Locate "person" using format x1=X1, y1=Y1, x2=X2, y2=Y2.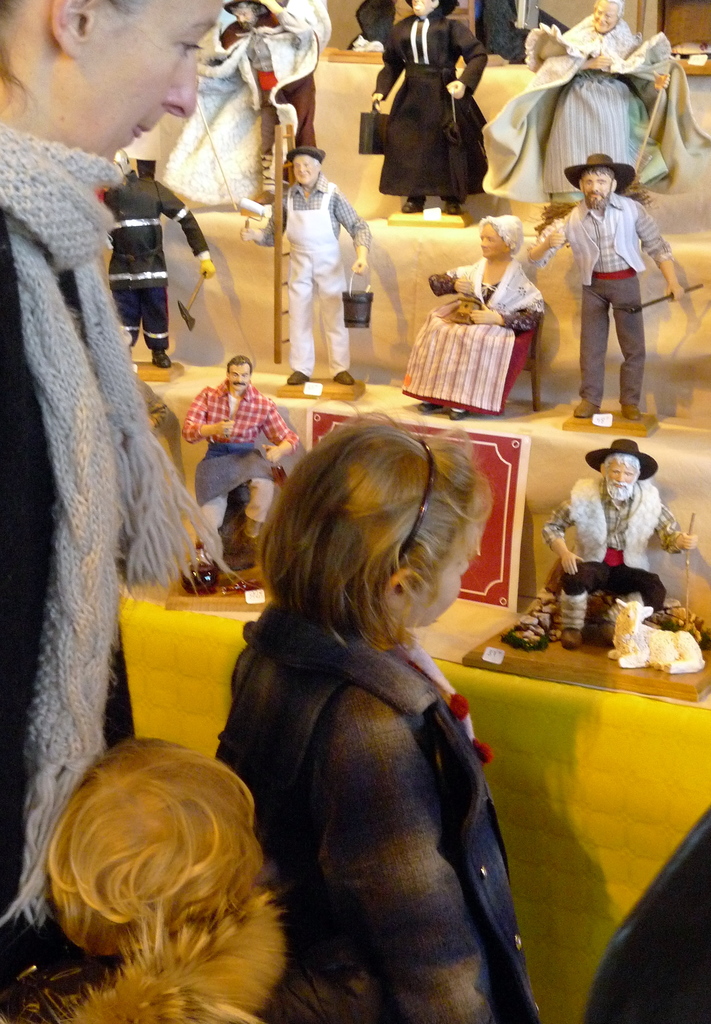
x1=0, y1=0, x2=236, y2=1001.
